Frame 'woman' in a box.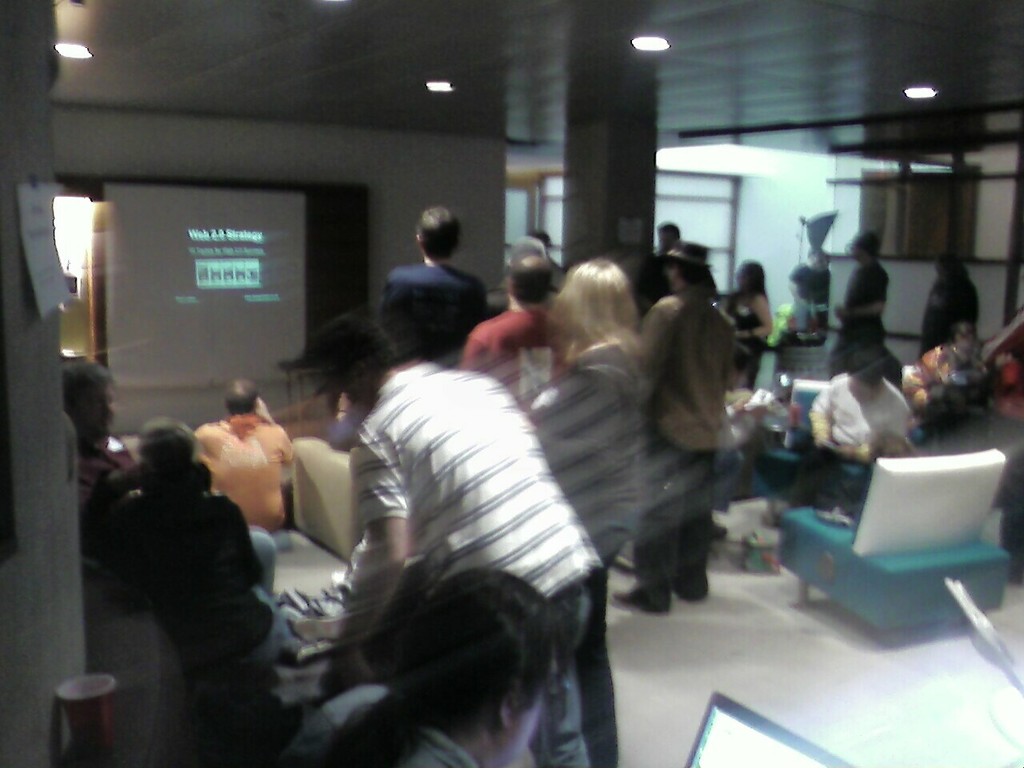
bbox=(526, 255, 640, 767).
